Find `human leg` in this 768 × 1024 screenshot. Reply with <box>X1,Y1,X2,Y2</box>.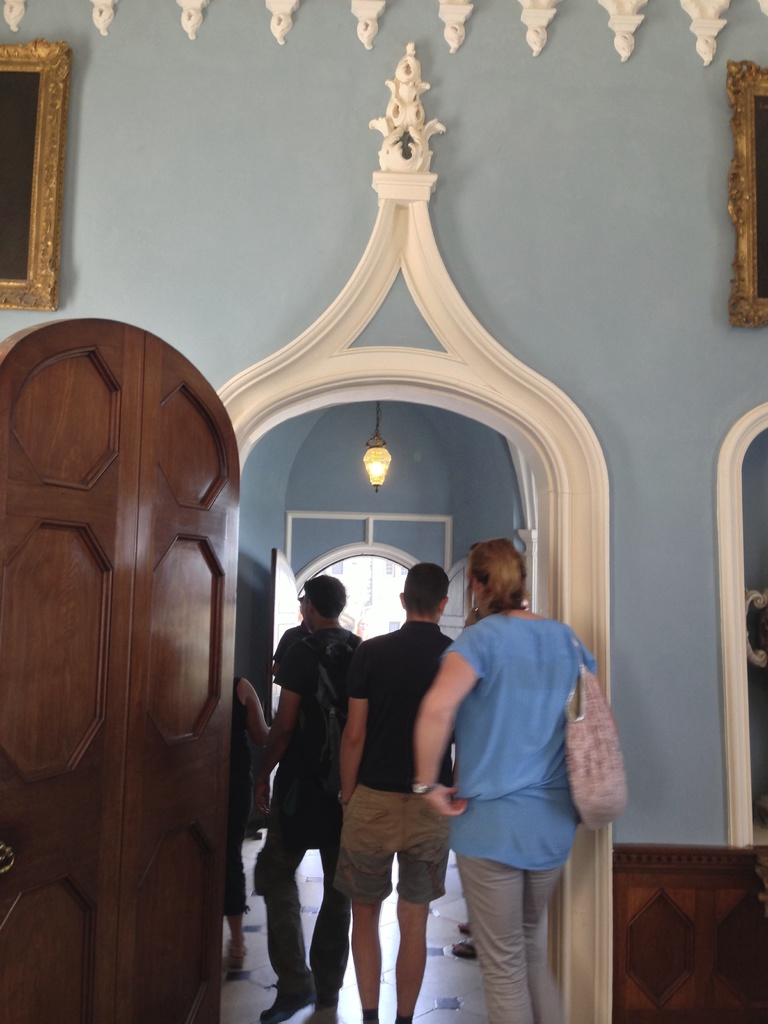
<box>255,783,310,1011</box>.
